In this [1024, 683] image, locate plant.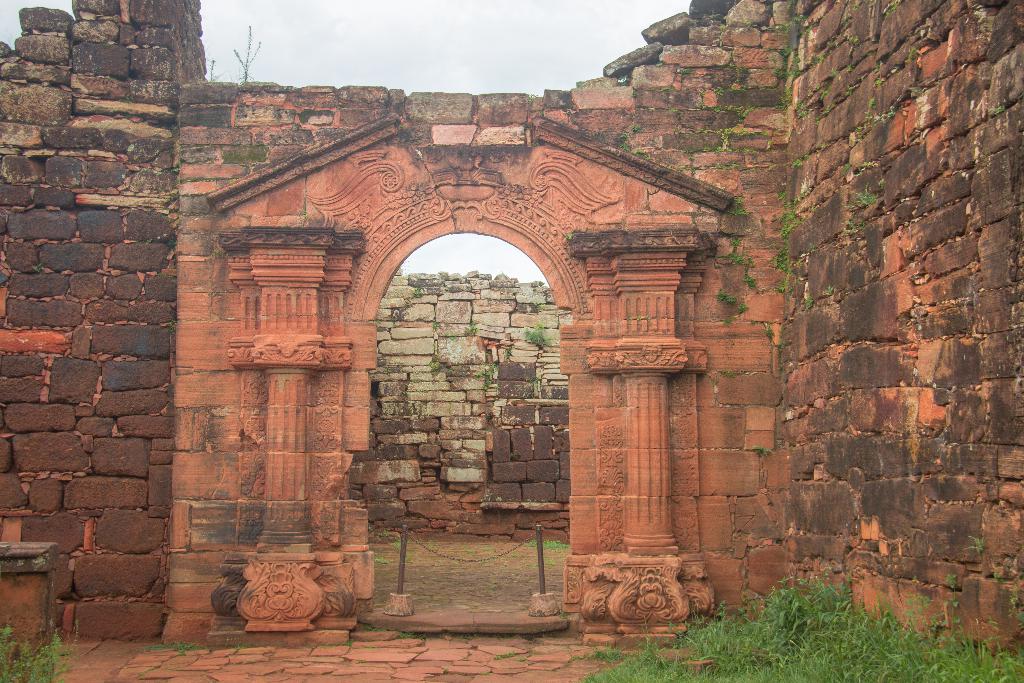
Bounding box: {"x1": 776, "y1": 249, "x2": 788, "y2": 273}.
